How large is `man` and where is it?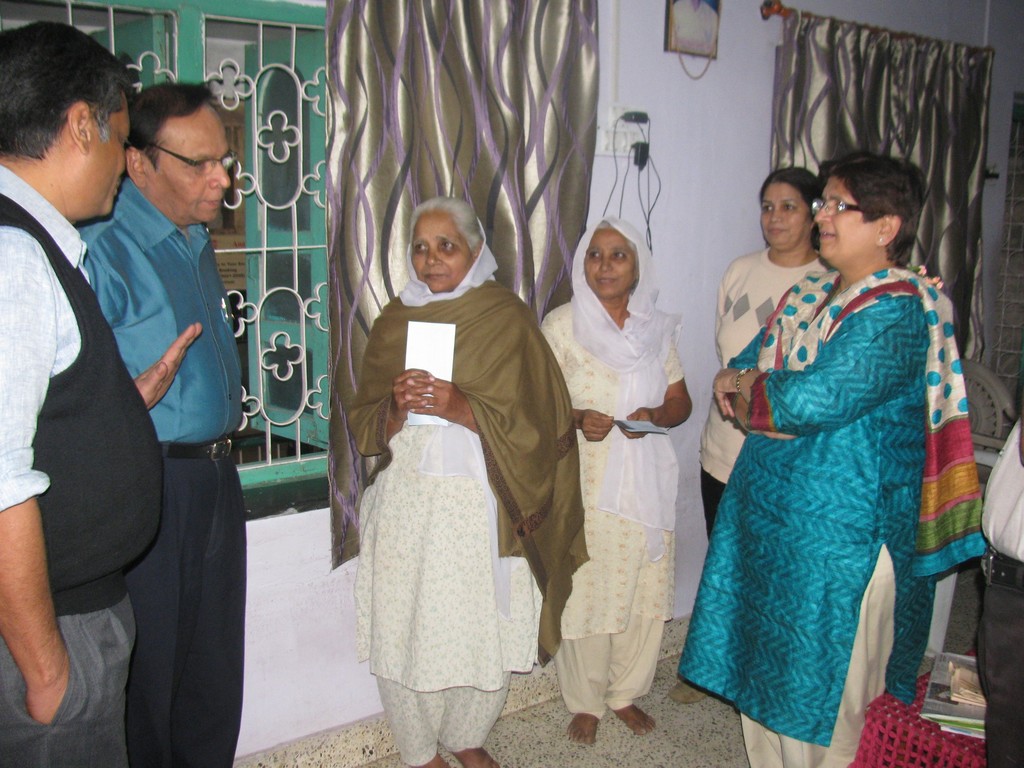
Bounding box: <bbox>70, 83, 250, 767</bbox>.
